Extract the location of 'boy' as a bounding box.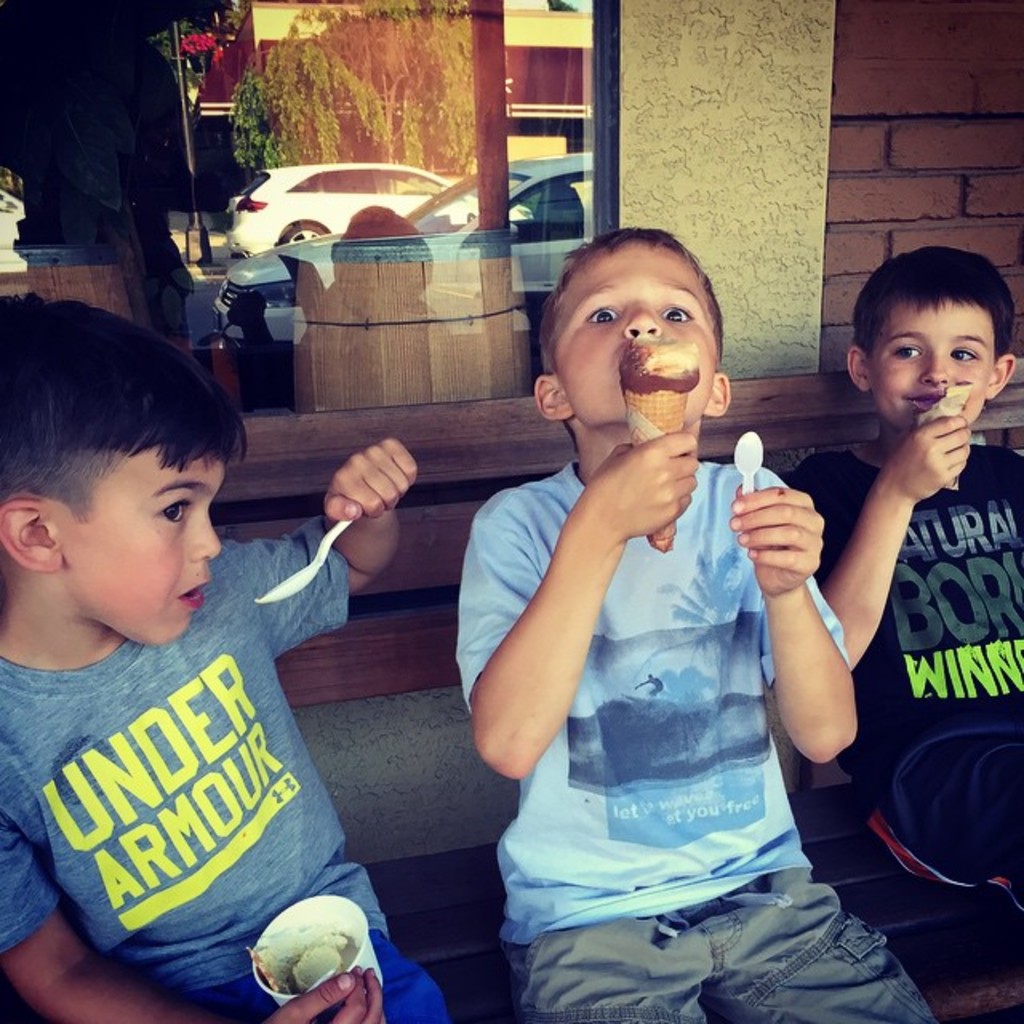
BBox(770, 243, 1022, 930).
